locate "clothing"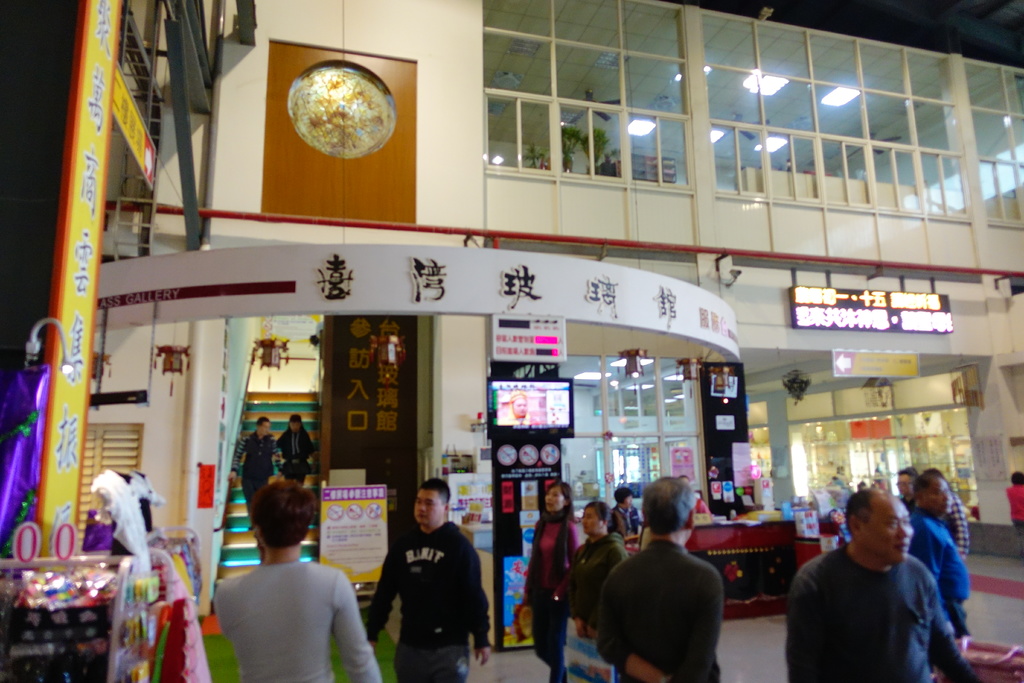
380/505/484/672
